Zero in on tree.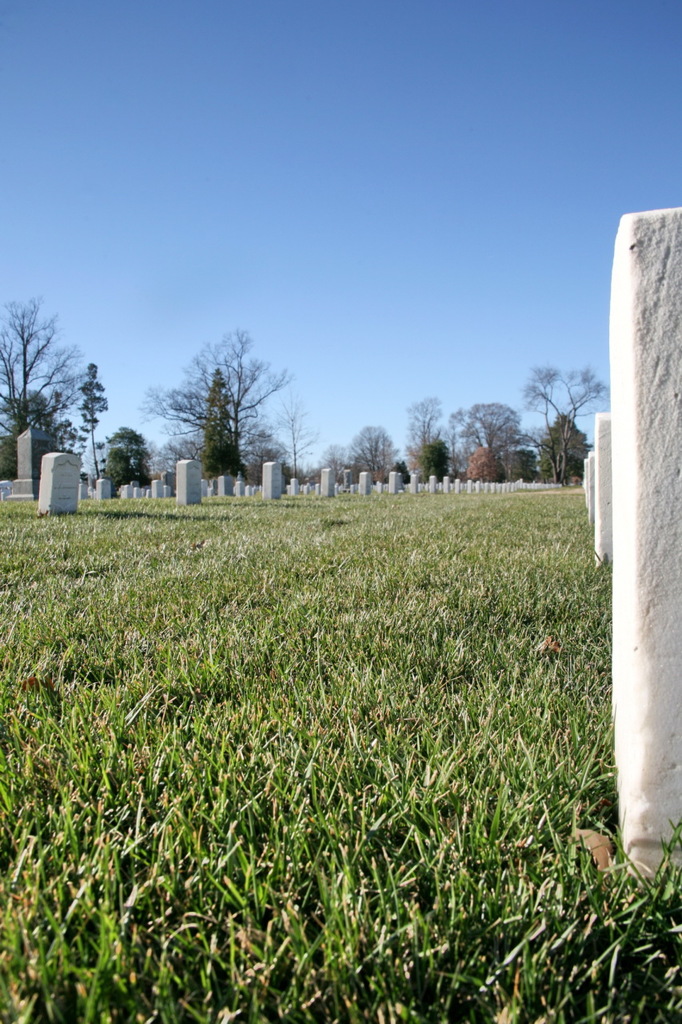
Zeroed in: left=461, top=440, right=485, bottom=491.
